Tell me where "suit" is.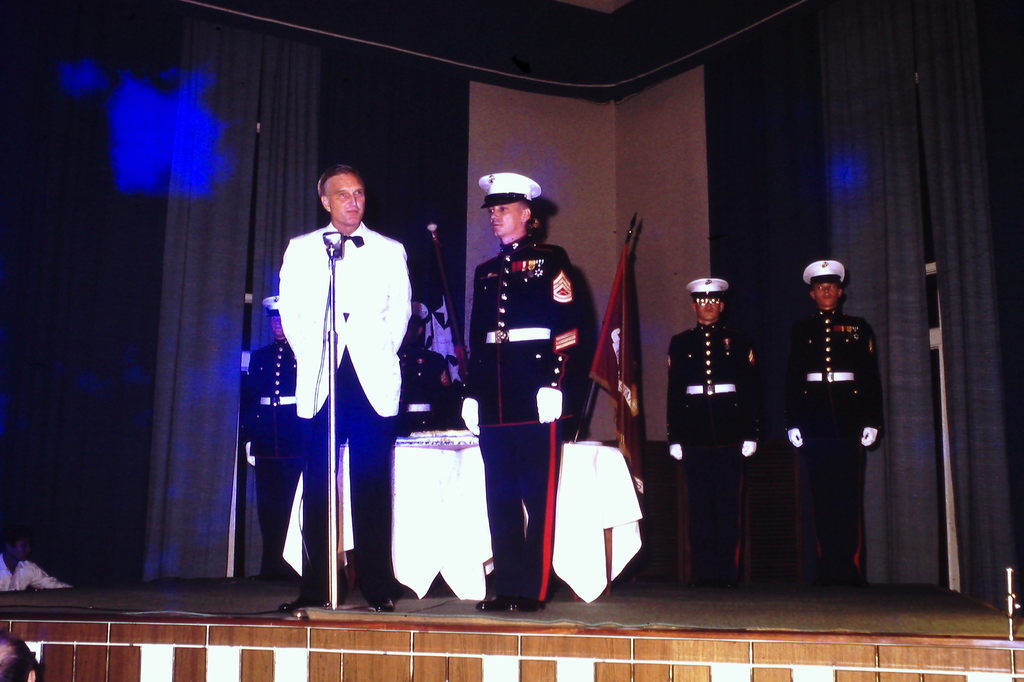
"suit" is at {"x1": 461, "y1": 233, "x2": 586, "y2": 603}.
